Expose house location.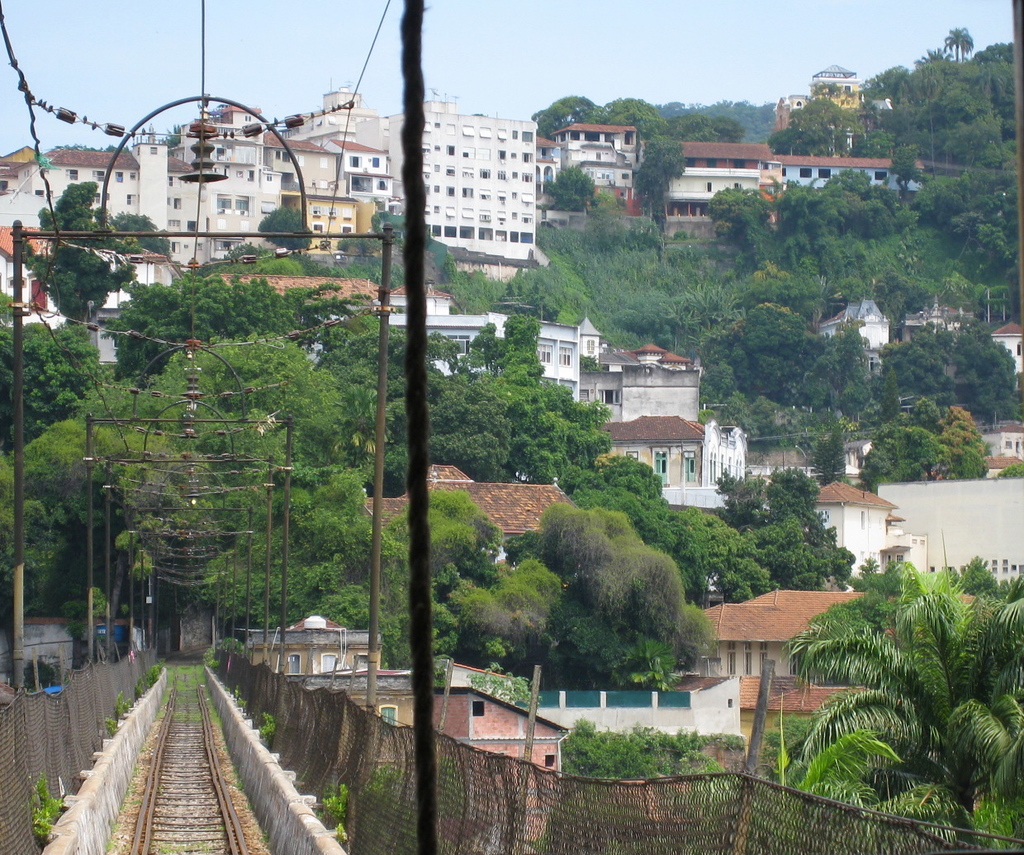
Exposed at {"x1": 522, "y1": 677, "x2": 748, "y2": 780}.
